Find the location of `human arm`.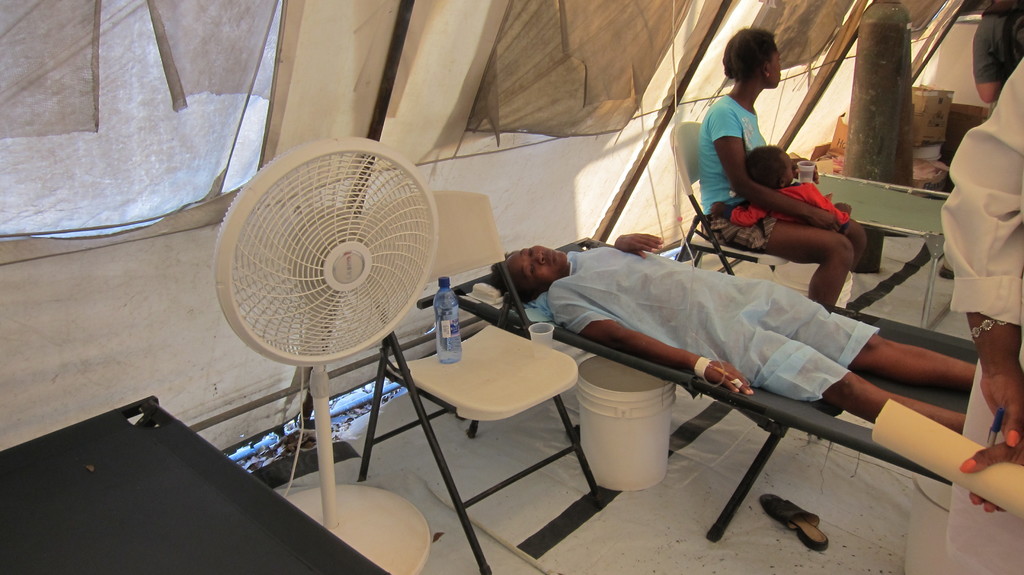
Location: box(548, 288, 755, 393).
